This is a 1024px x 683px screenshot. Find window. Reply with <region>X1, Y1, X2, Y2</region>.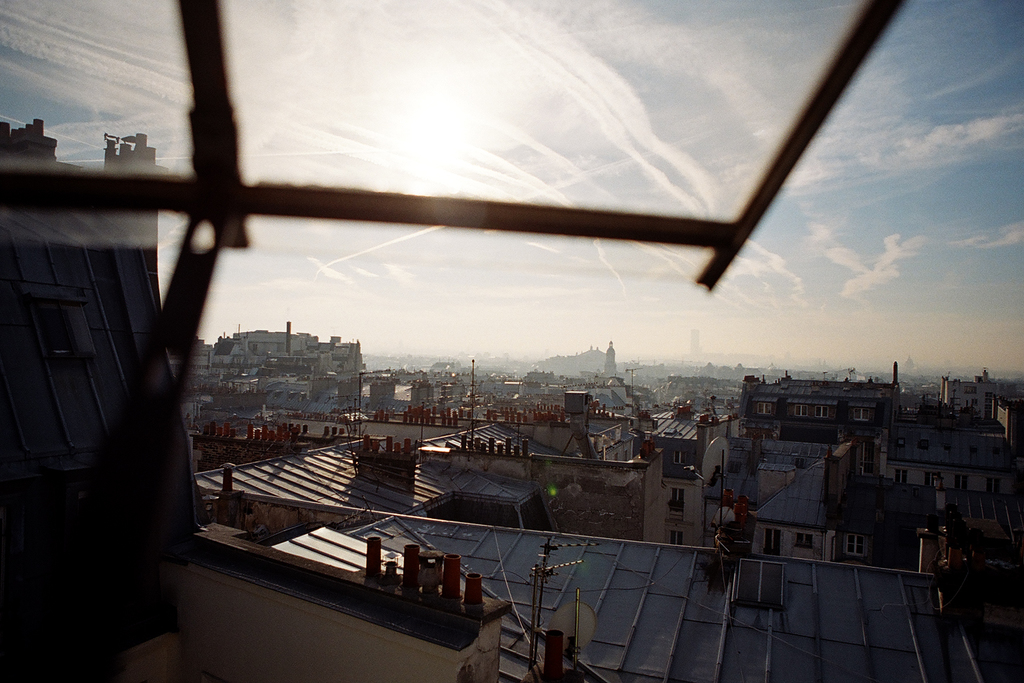
<region>798, 535, 811, 552</region>.
